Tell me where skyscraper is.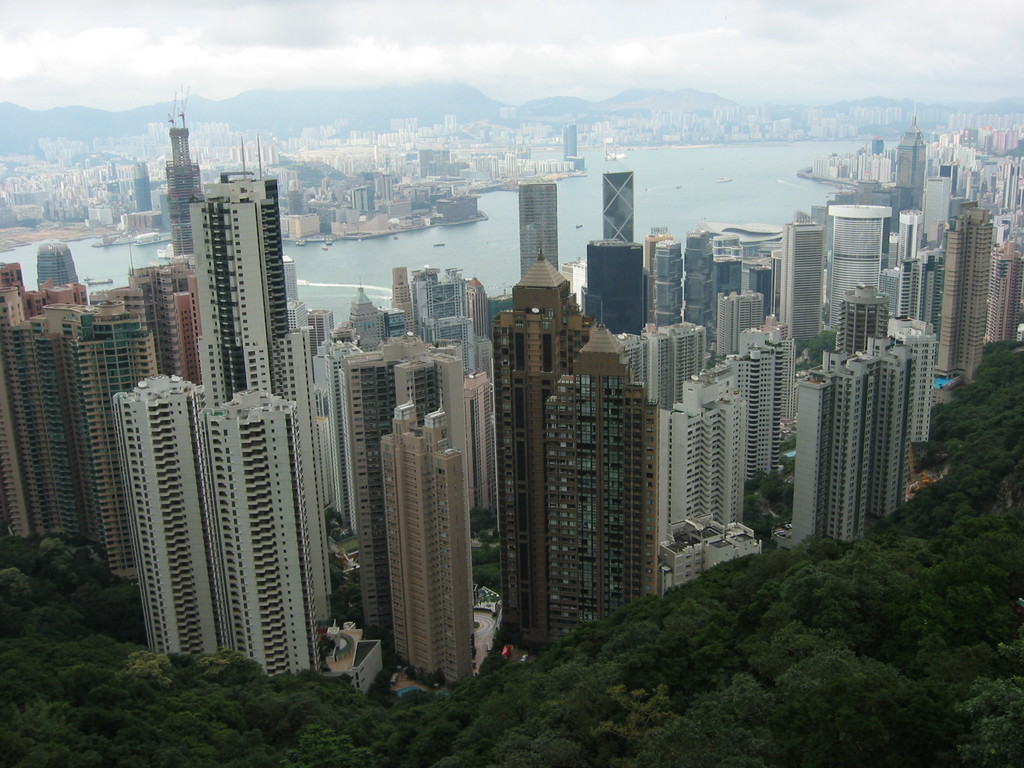
skyscraper is at select_region(514, 180, 568, 279).
